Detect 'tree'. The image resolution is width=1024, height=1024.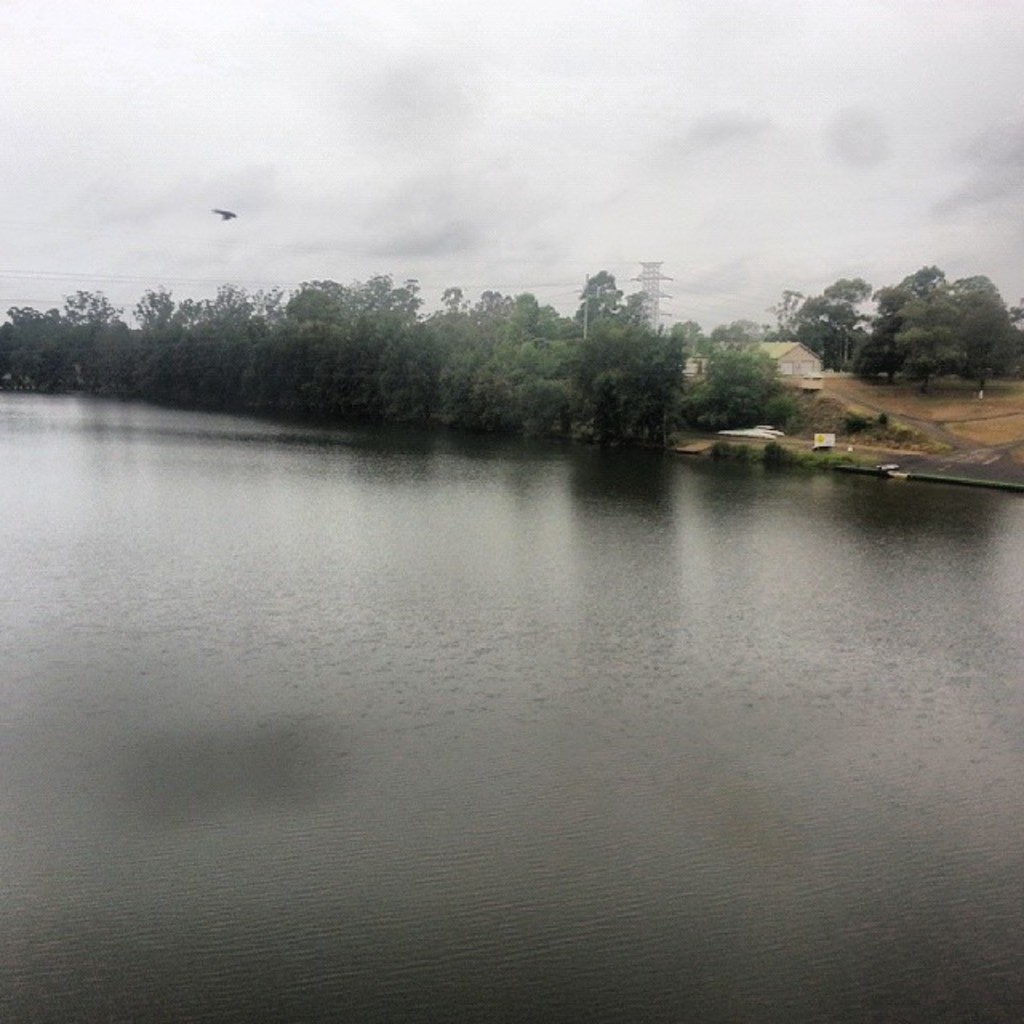
[819,282,875,302].
